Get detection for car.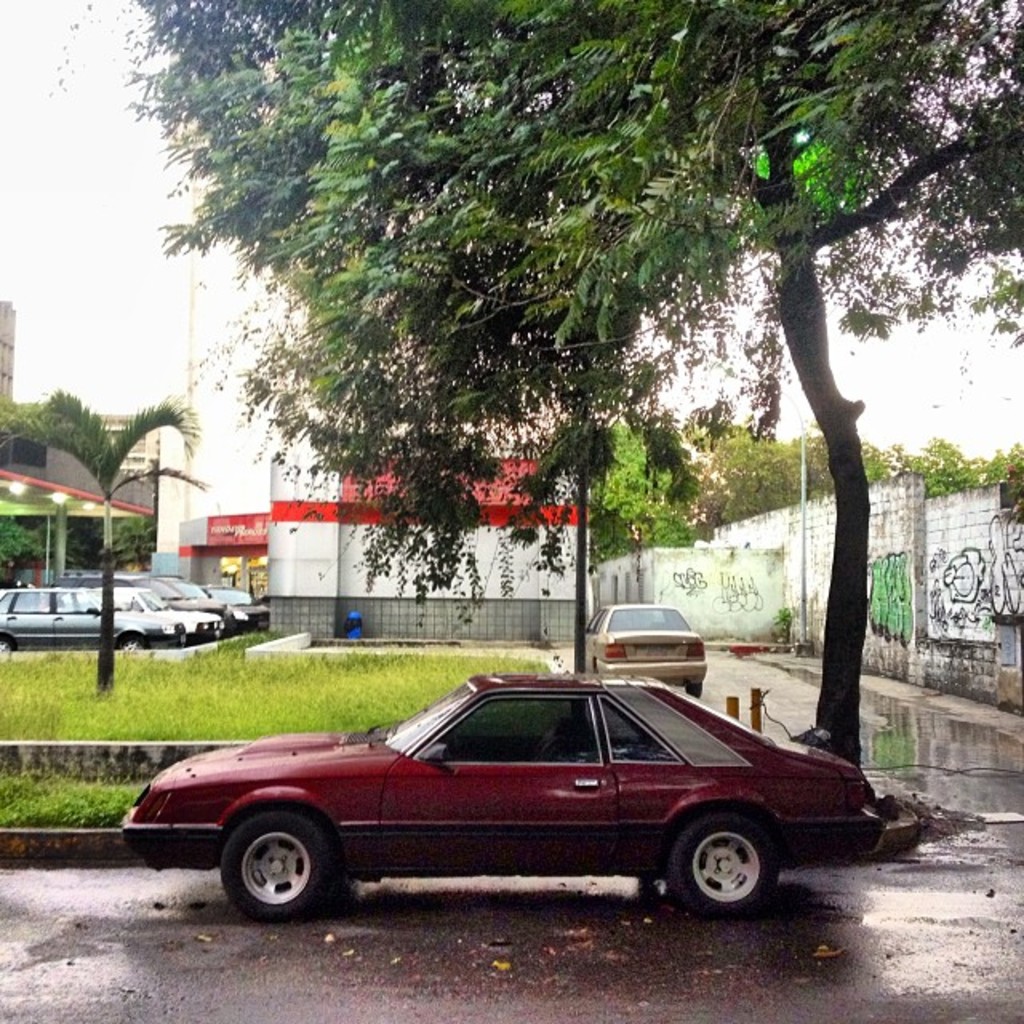
Detection: 586/598/710/691.
